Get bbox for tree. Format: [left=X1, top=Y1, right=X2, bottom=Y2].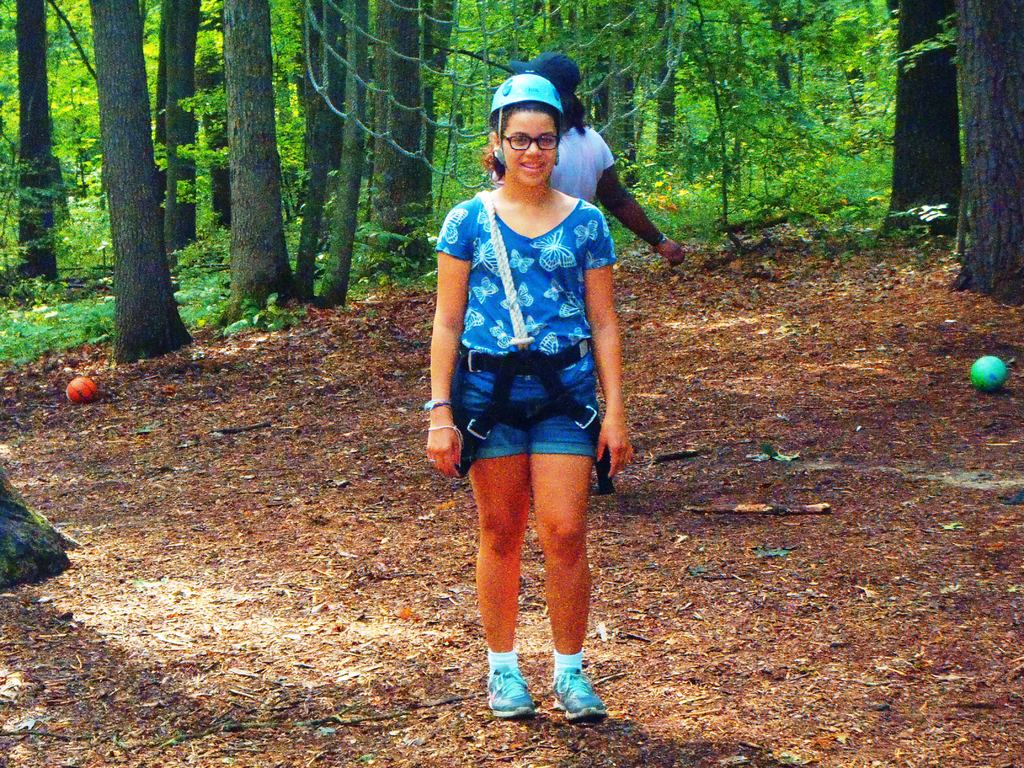
[left=86, top=0, right=182, bottom=363].
